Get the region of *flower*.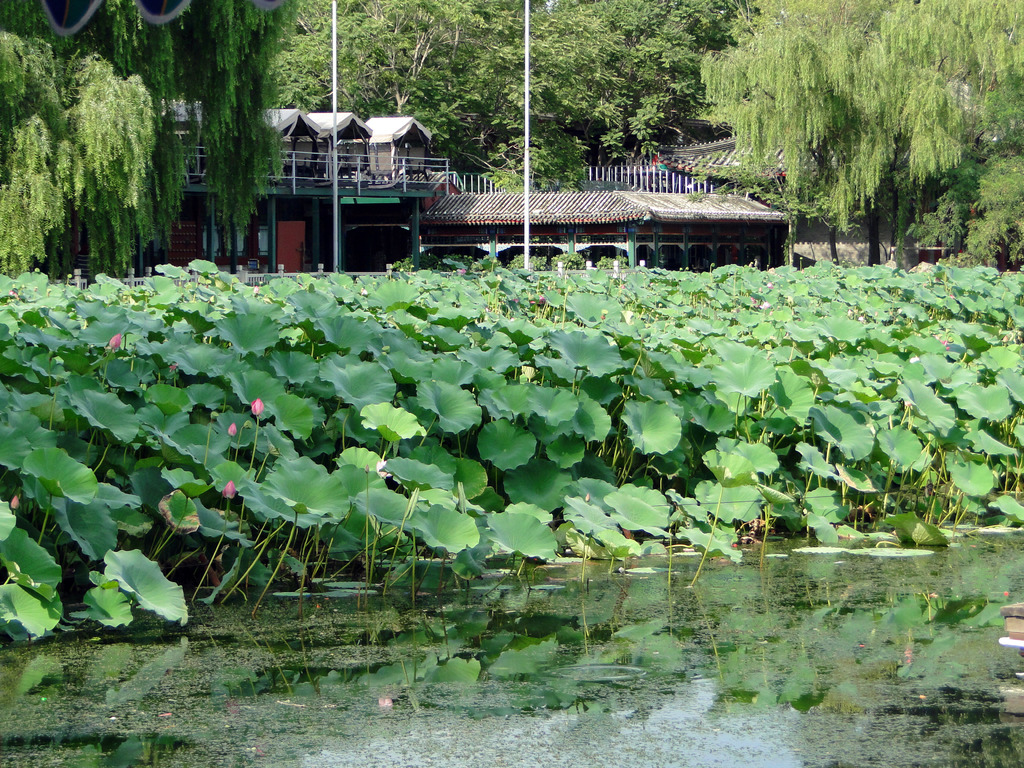
(x1=445, y1=266, x2=468, y2=280).
